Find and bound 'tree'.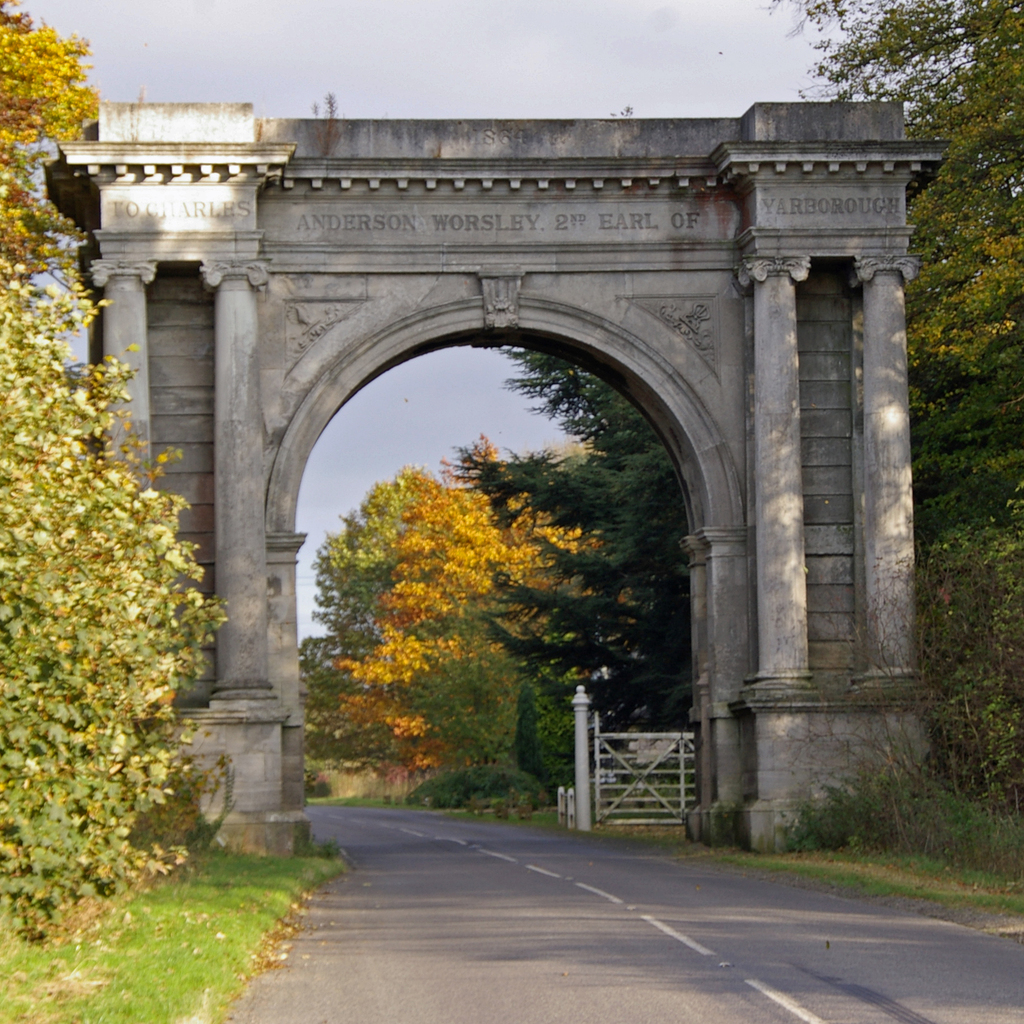
Bound: BBox(0, 0, 230, 949).
